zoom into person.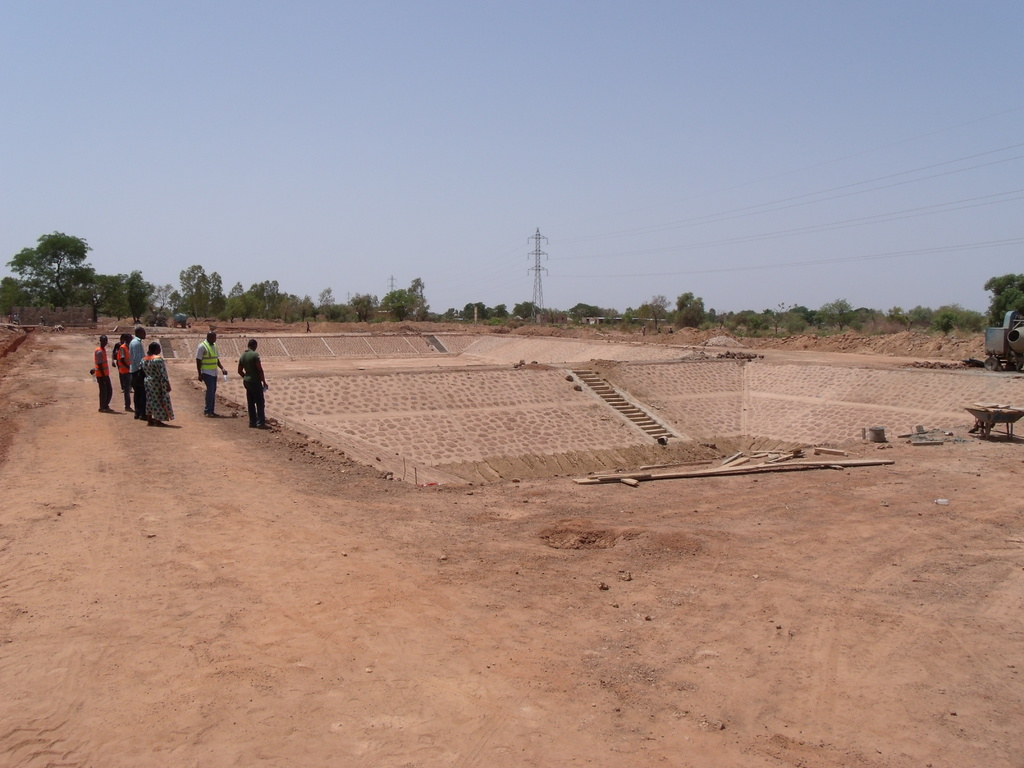
Zoom target: [left=14, top=316, right=22, bottom=330].
